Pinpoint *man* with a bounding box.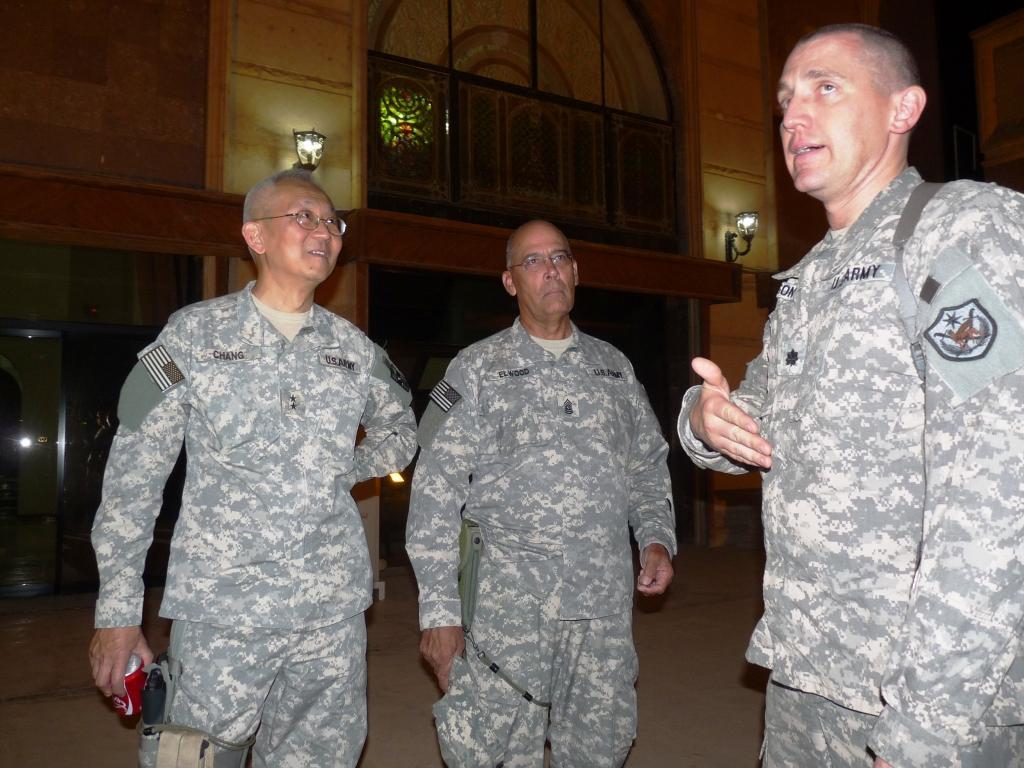
bbox=(398, 166, 696, 749).
